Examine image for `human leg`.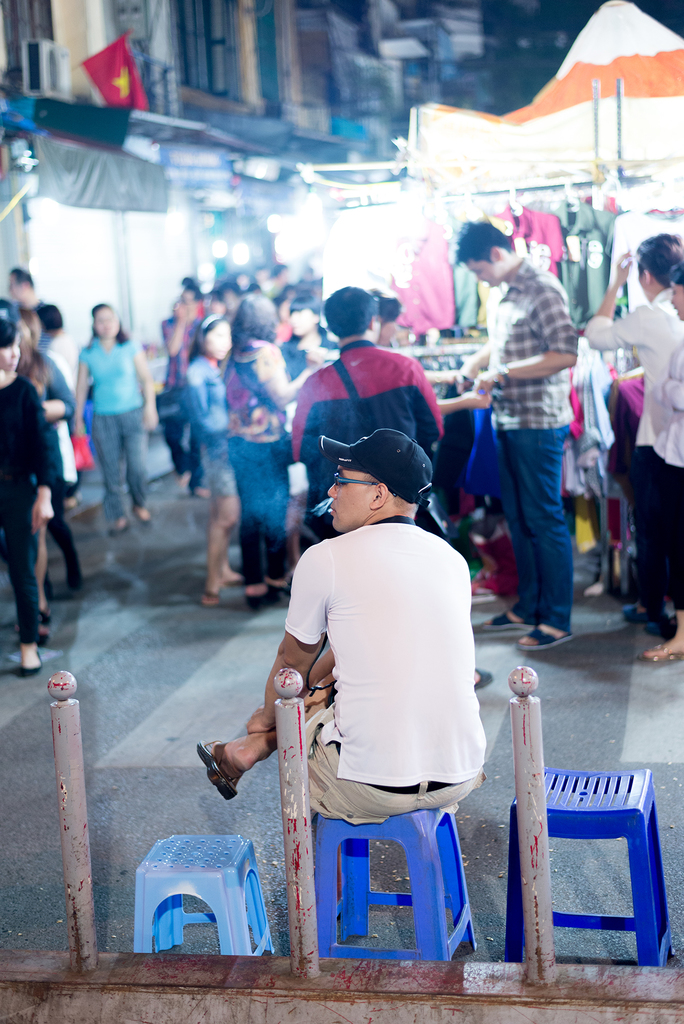
Examination result: 40,483,86,593.
